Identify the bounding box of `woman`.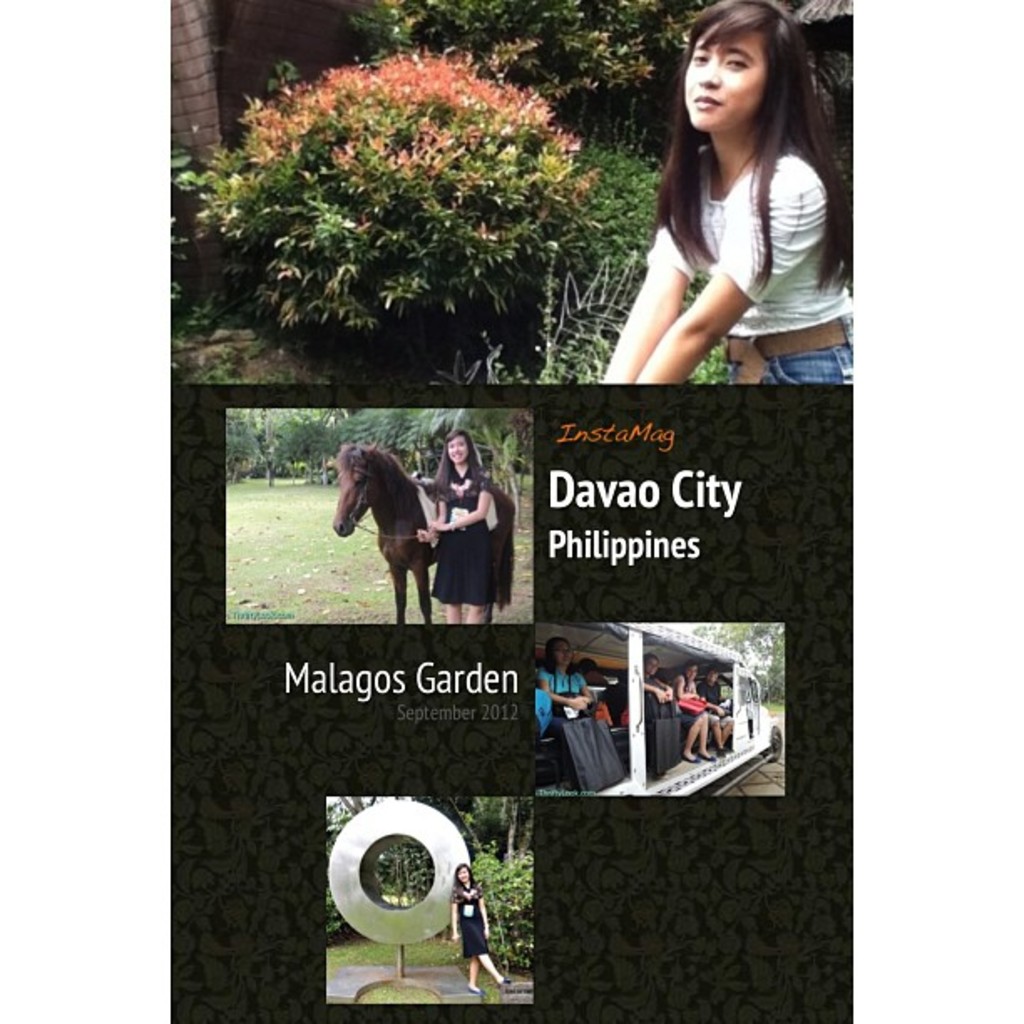
rect(587, 5, 860, 415).
